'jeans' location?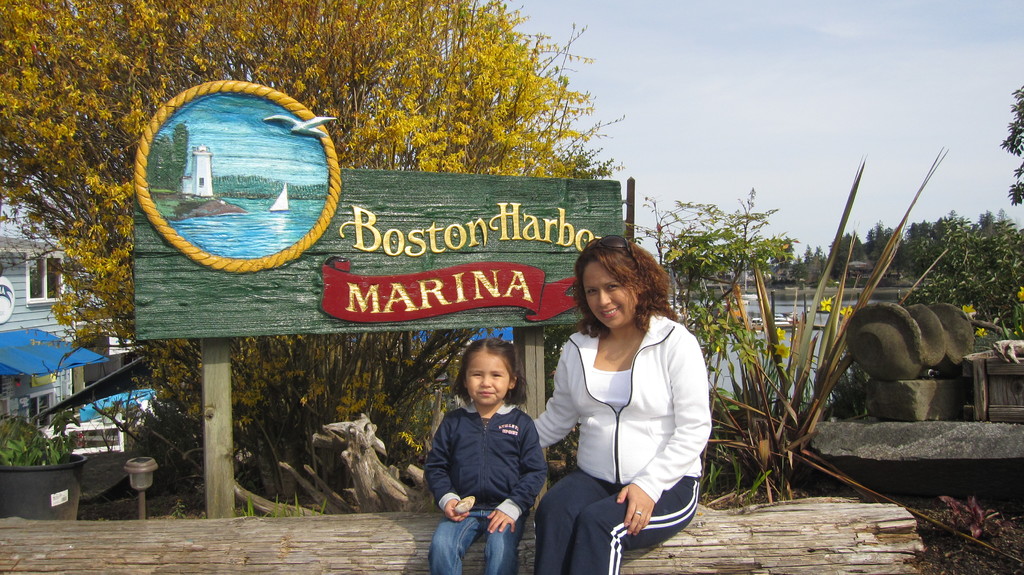
(434, 508, 527, 565)
